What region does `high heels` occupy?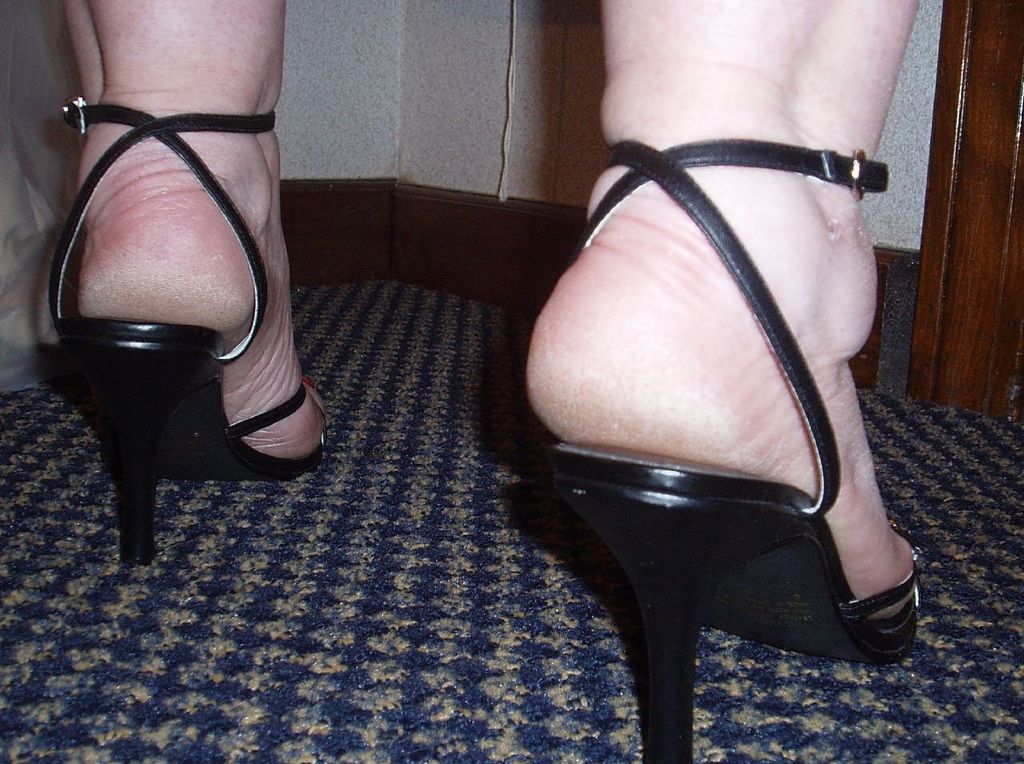
50/93/331/566.
